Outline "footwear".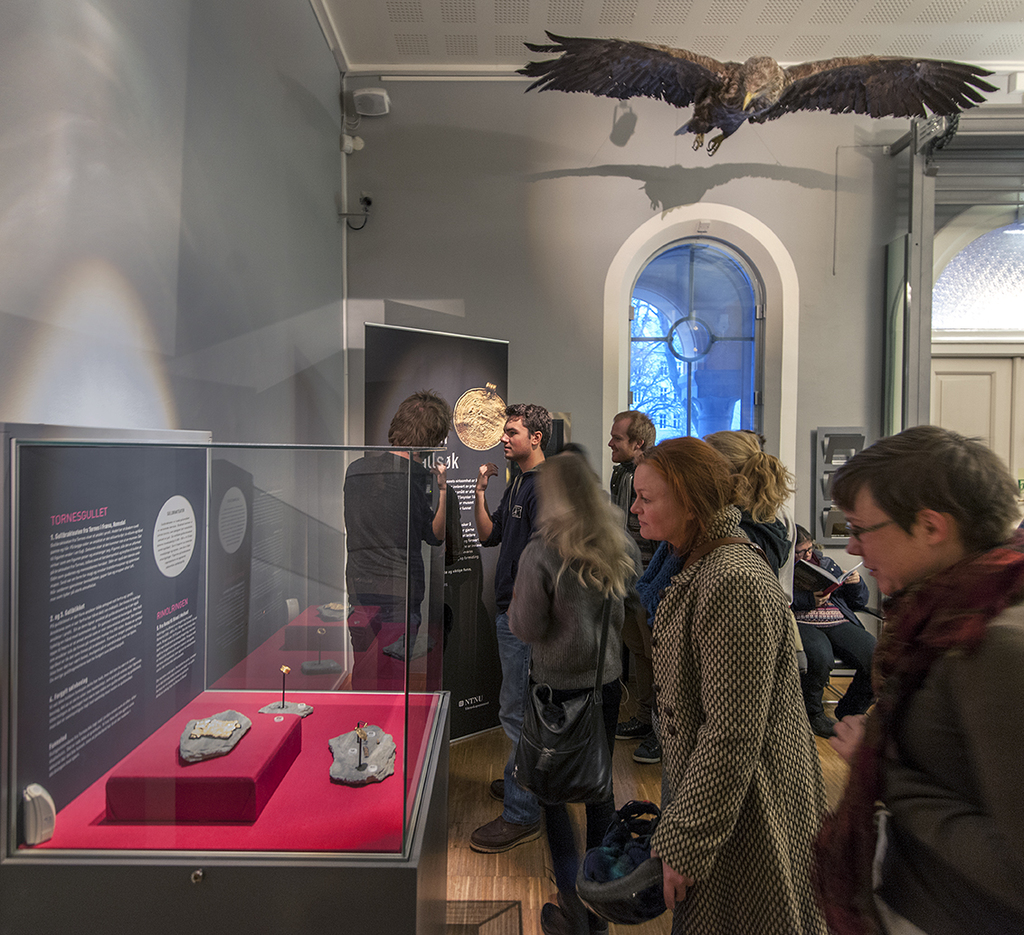
Outline: select_region(616, 720, 648, 741).
